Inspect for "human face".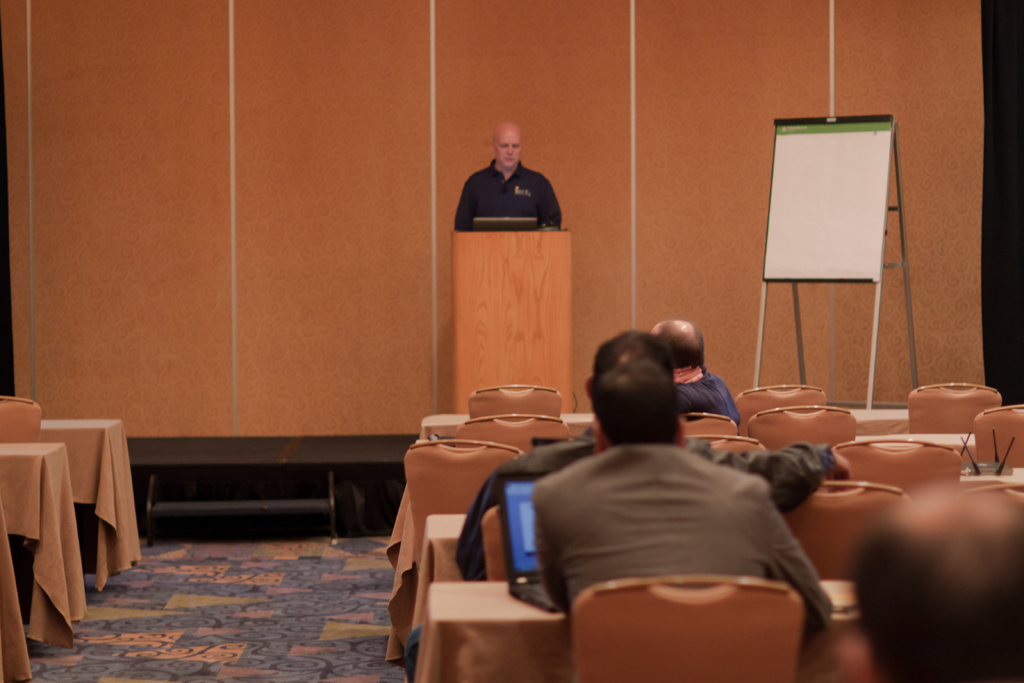
Inspection: 493, 131, 524, 170.
